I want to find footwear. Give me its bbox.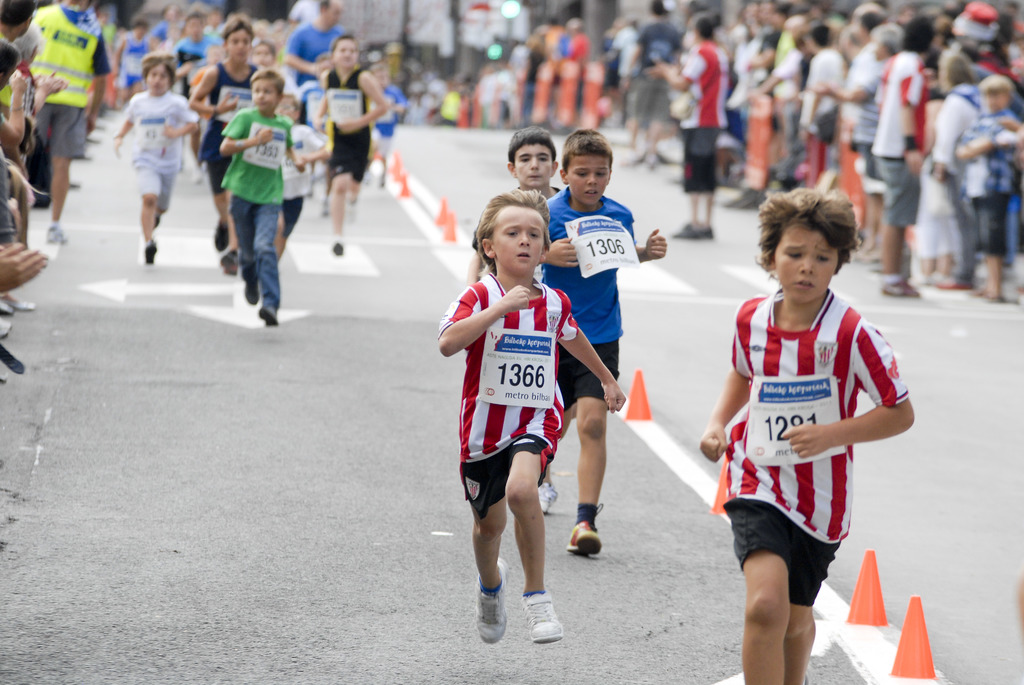
pyautogui.locateOnScreen(246, 278, 259, 304).
